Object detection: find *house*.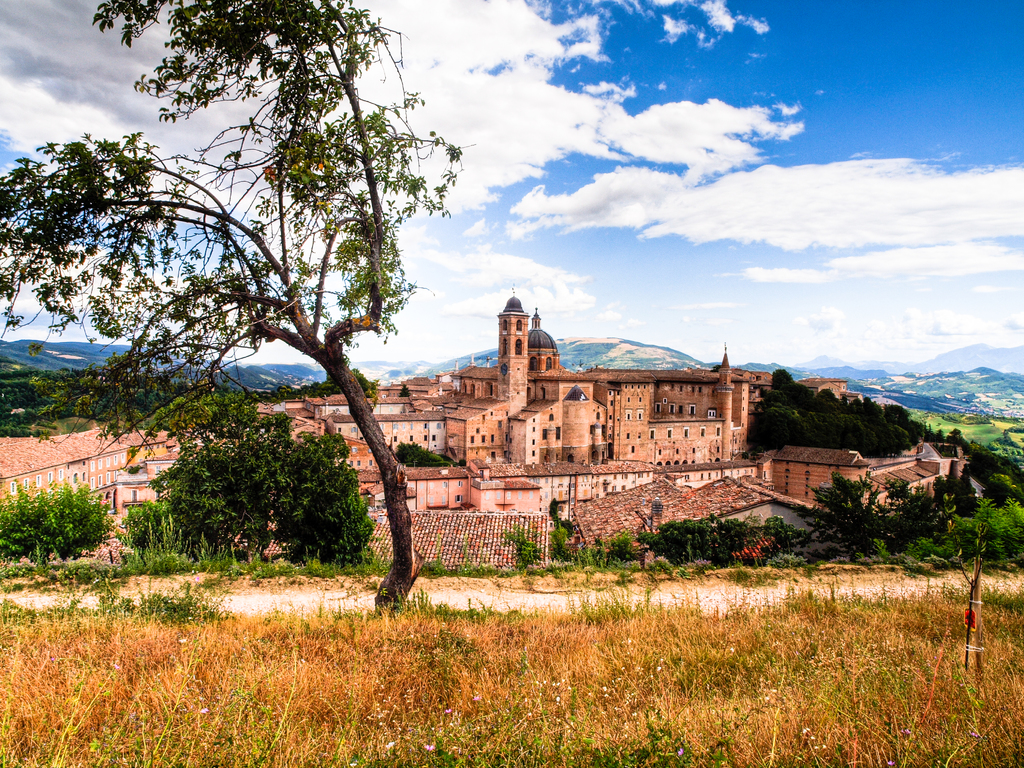
{"x1": 0, "y1": 438, "x2": 91, "y2": 494}.
